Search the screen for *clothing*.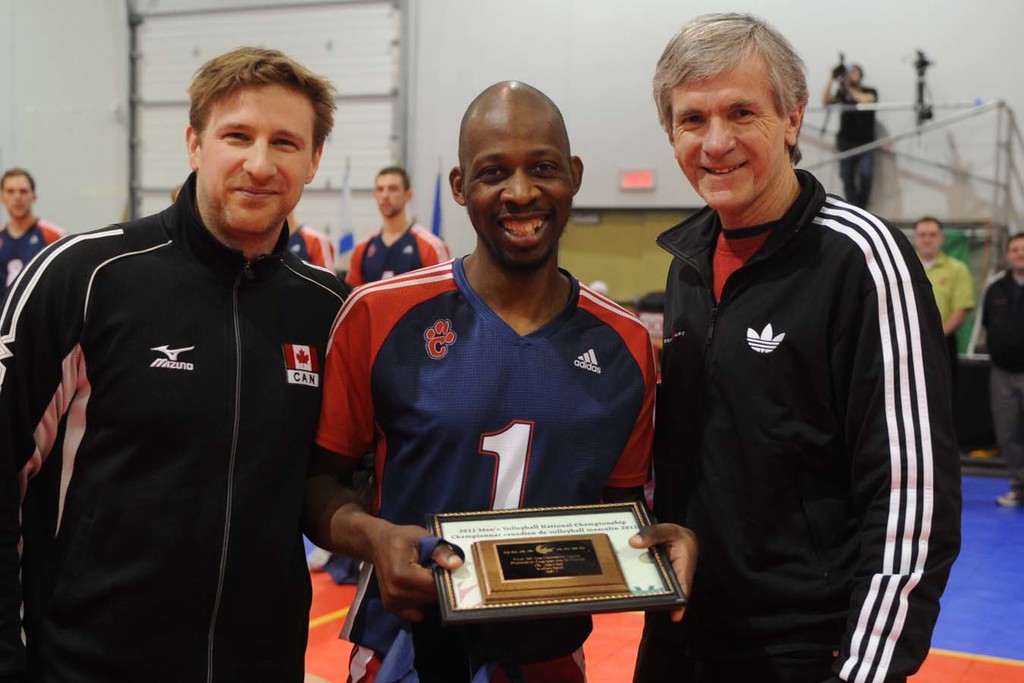
Found at 17, 150, 340, 656.
